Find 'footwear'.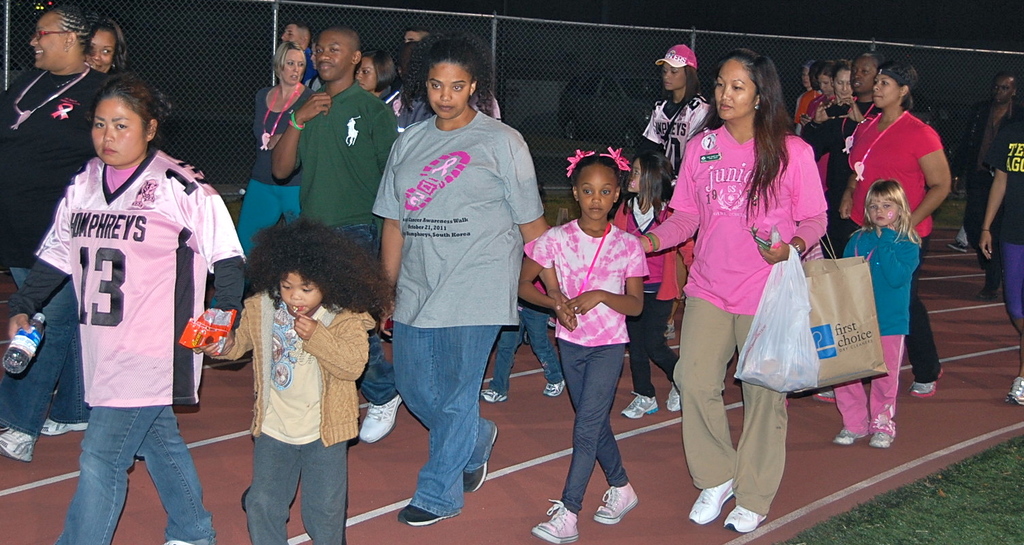
479,386,509,403.
